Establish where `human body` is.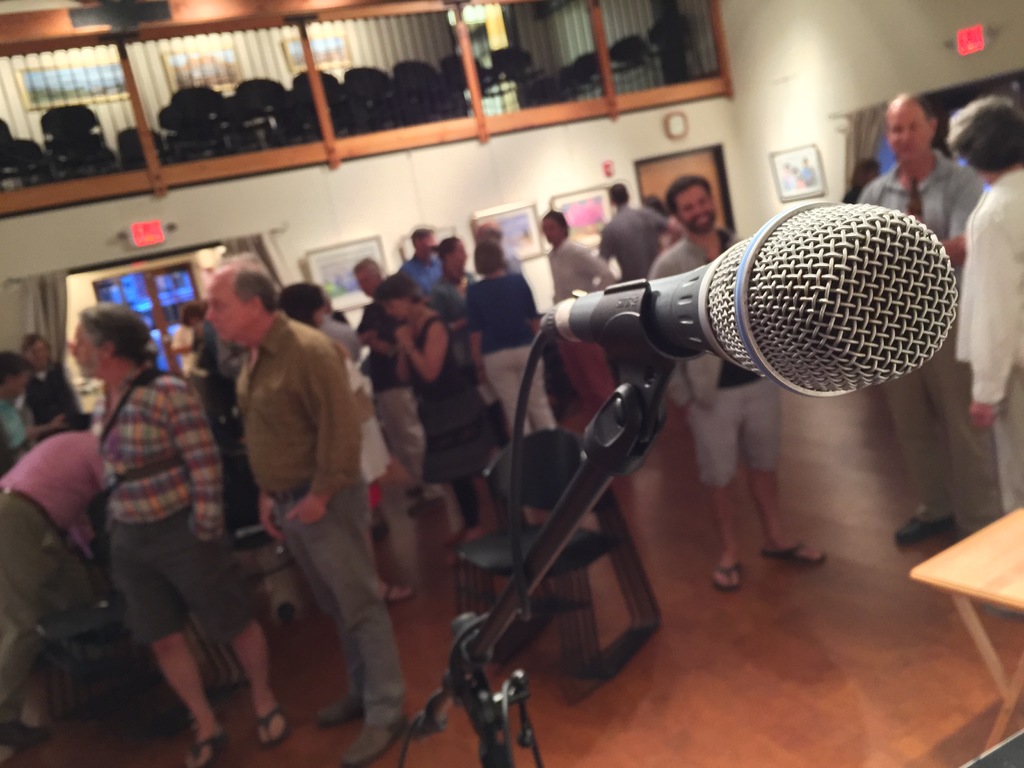
Established at 352 276 429 515.
